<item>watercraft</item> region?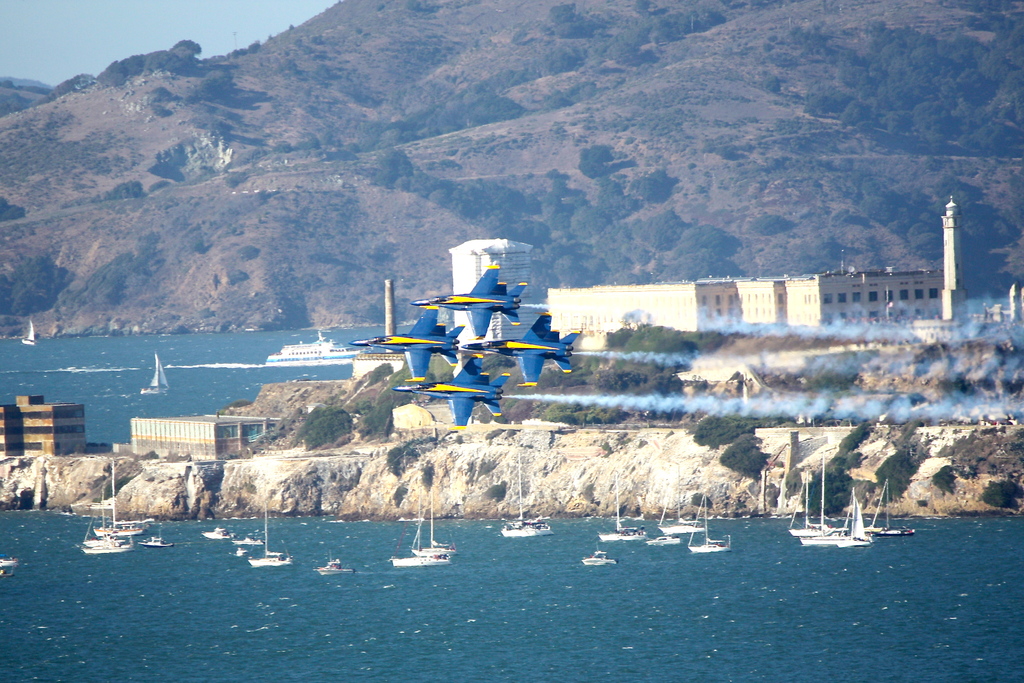
(648,534,675,555)
